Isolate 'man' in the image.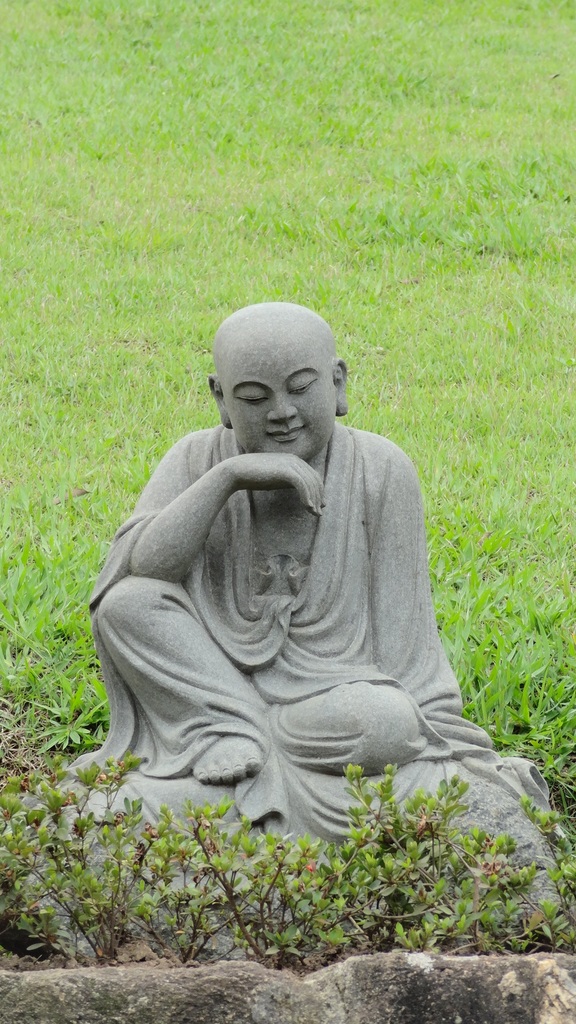
Isolated region: select_region(88, 273, 469, 772).
